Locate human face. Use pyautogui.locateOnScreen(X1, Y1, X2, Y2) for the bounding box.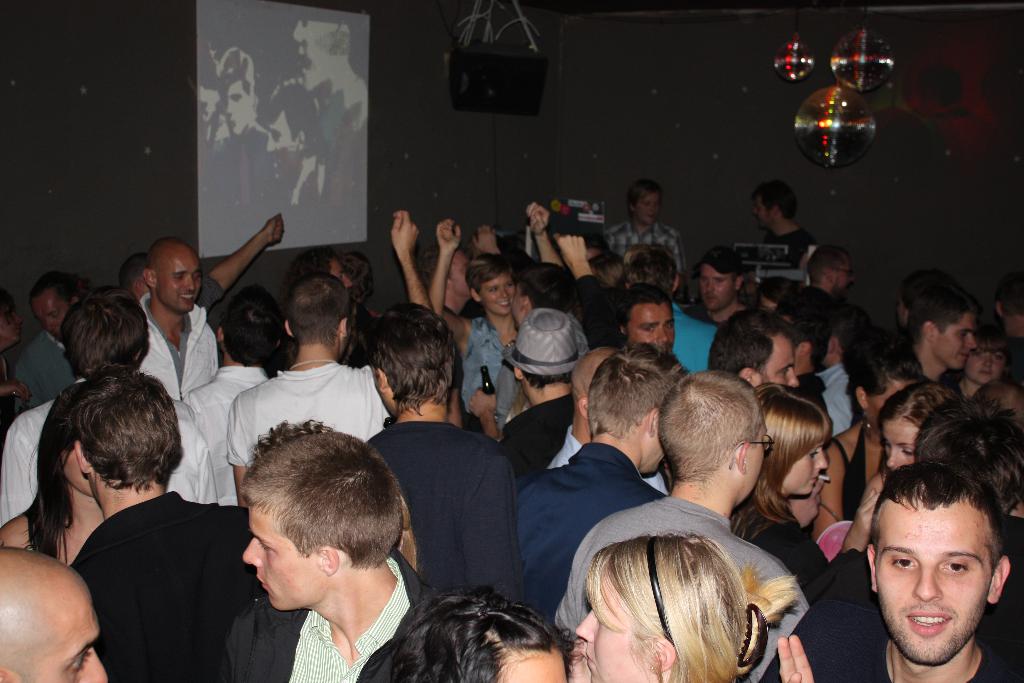
pyautogui.locateOnScreen(965, 353, 1000, 383).
